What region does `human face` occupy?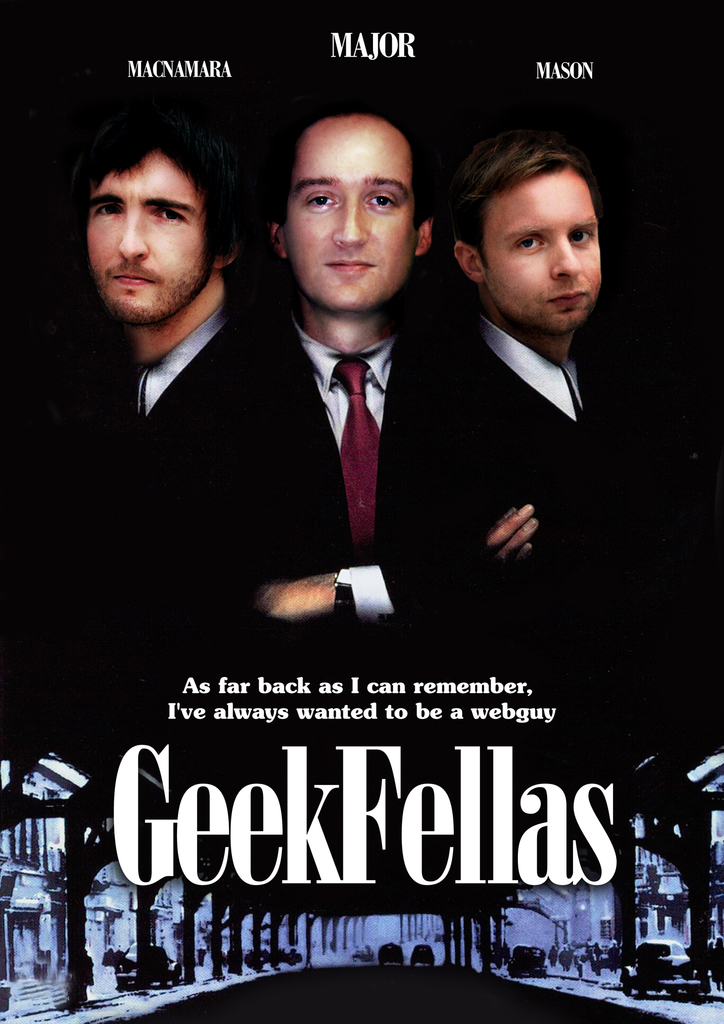
88:152:205:323.
